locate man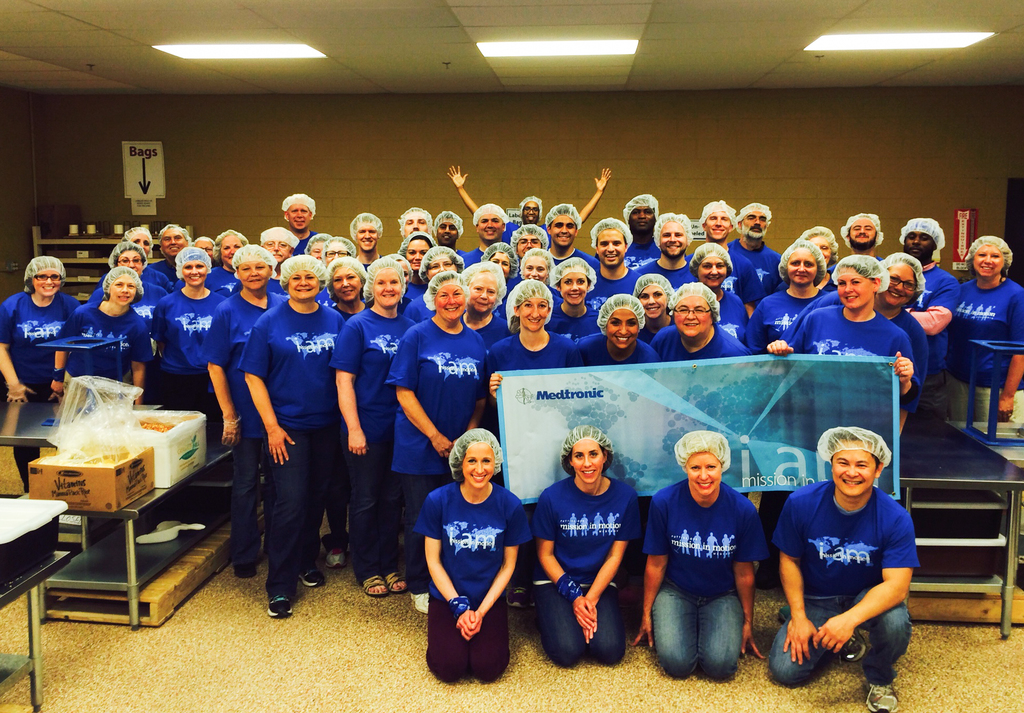
[430, 208, 464, 250]
